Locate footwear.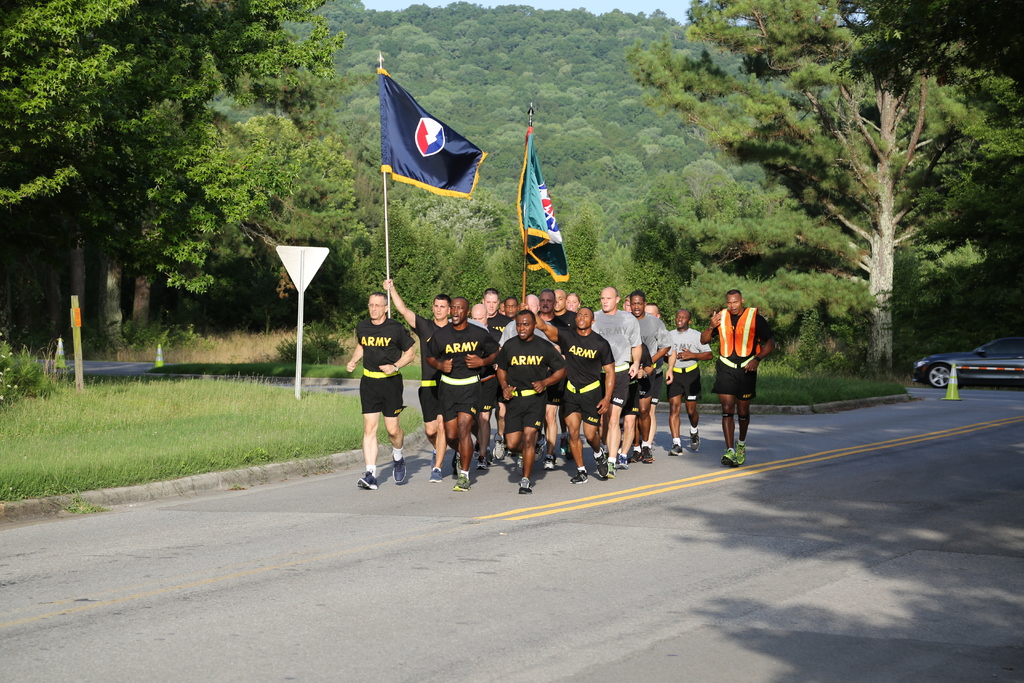
Bounding box: 514:456:526:473.
